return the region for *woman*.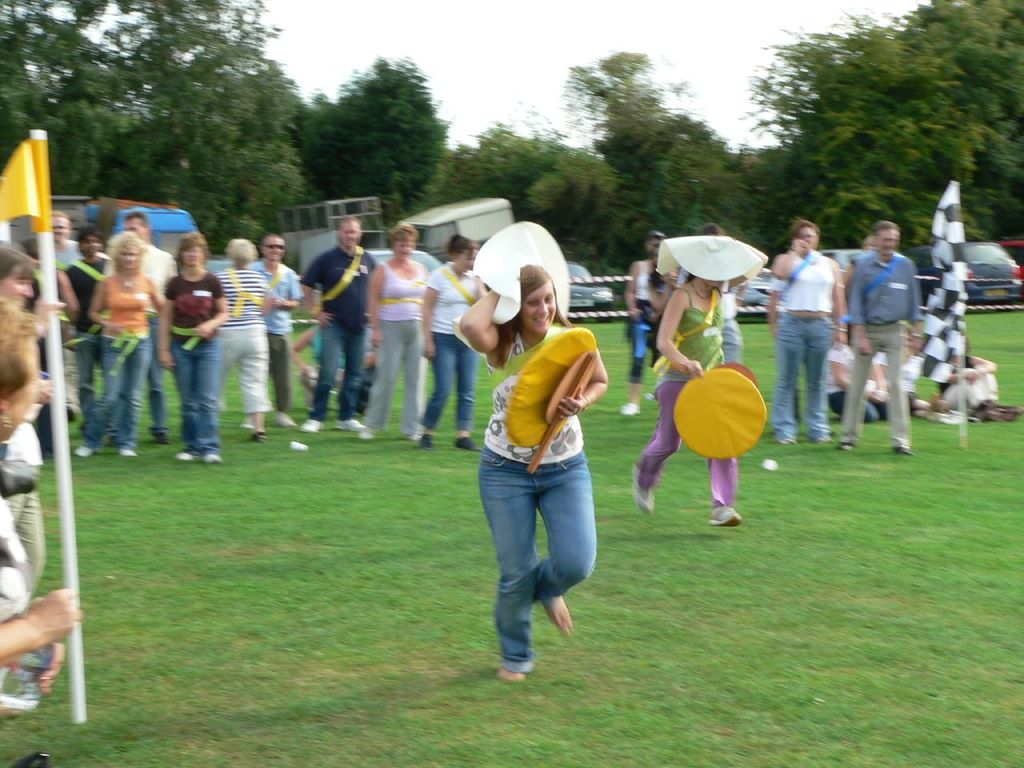
{"left": 155, "top": 232, "right": 226, "bottom": 468}.
